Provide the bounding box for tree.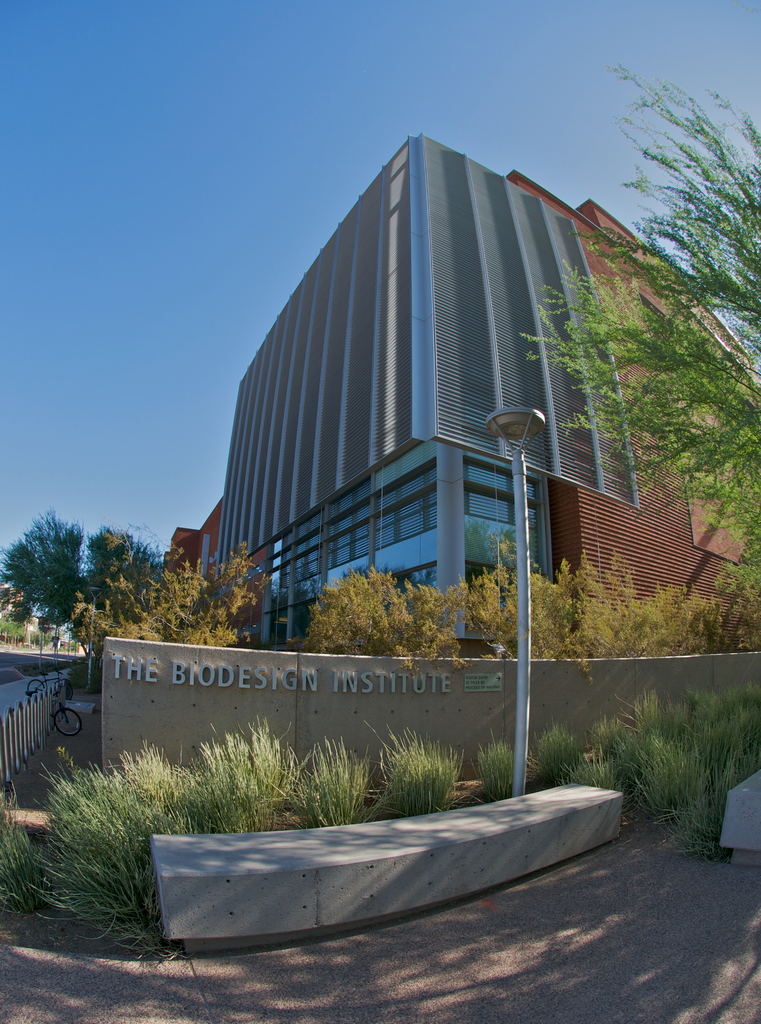
select_region(563, 557, 705, 650).
